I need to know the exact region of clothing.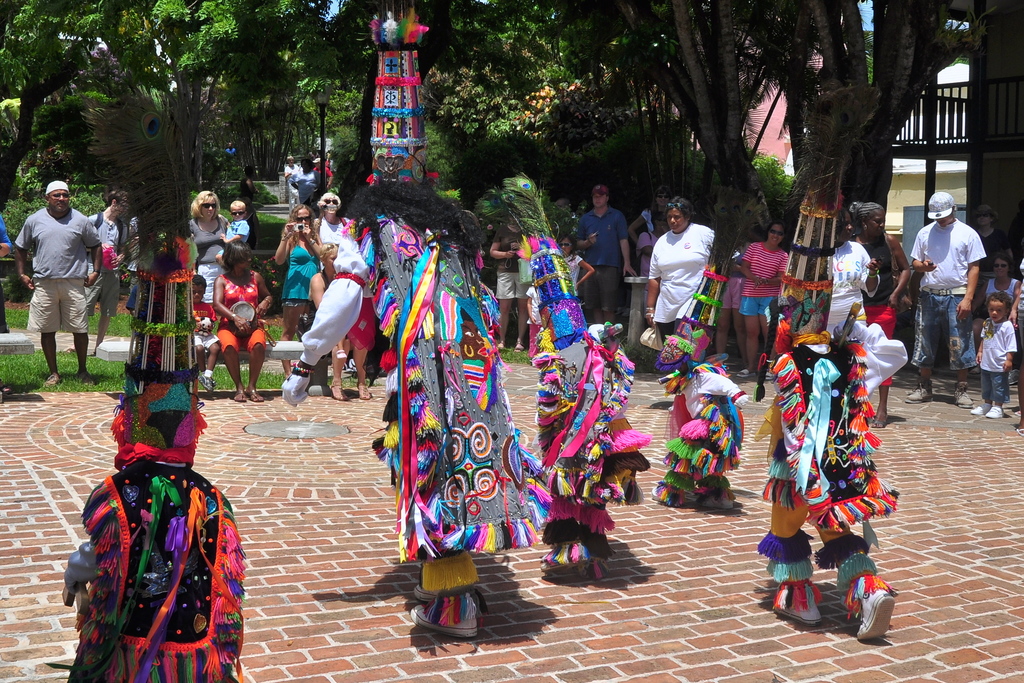
Region: select_region(783, 308, 899, 612).
